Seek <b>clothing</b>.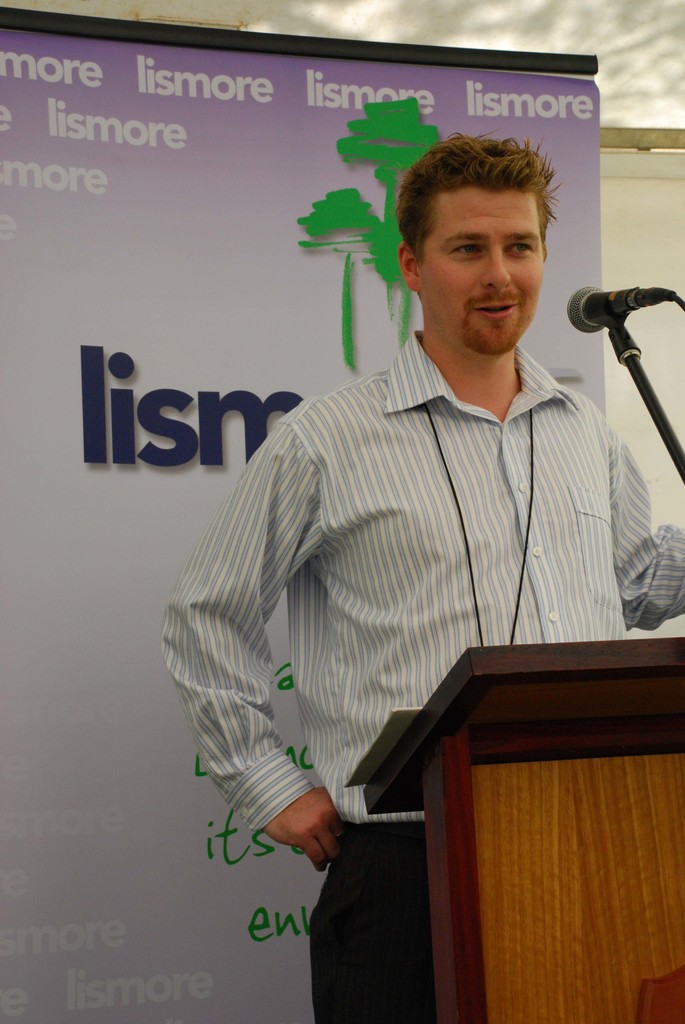
select_region(158, 305, 684, 794).
